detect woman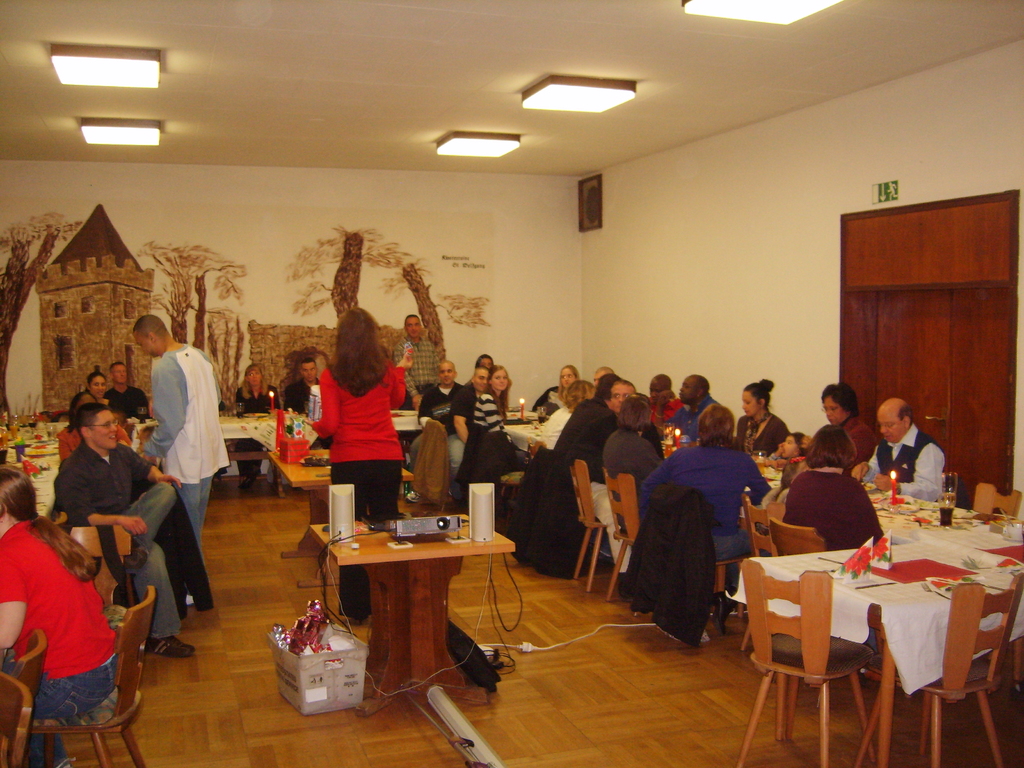
bbox(525, 362, 593, 415)
